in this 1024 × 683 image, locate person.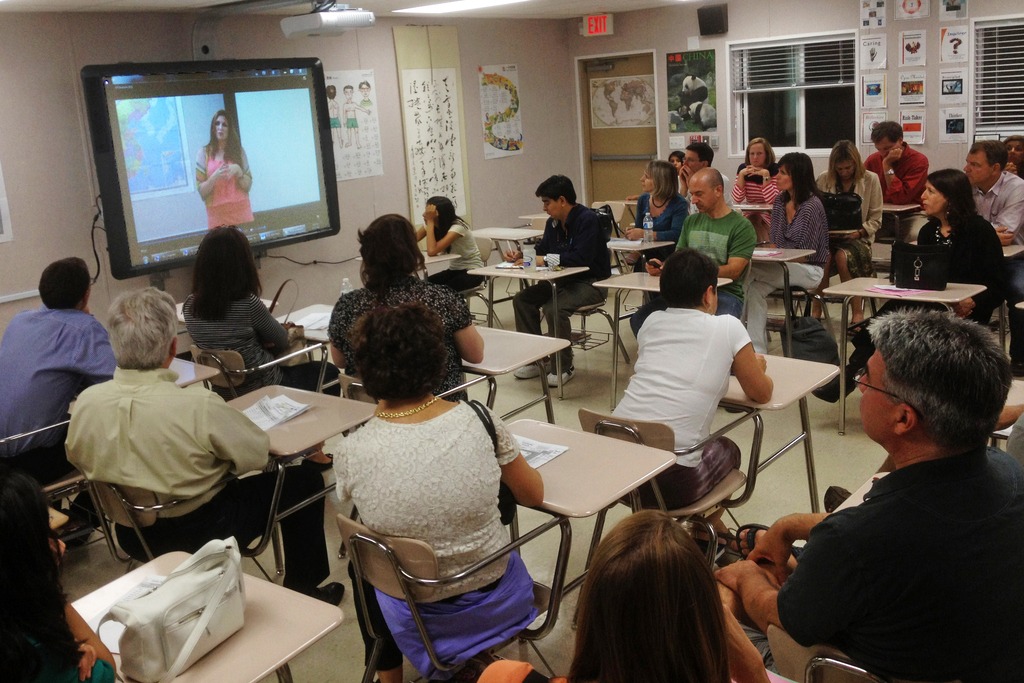
Bounding box: <box>412,195,490,297</box>.
